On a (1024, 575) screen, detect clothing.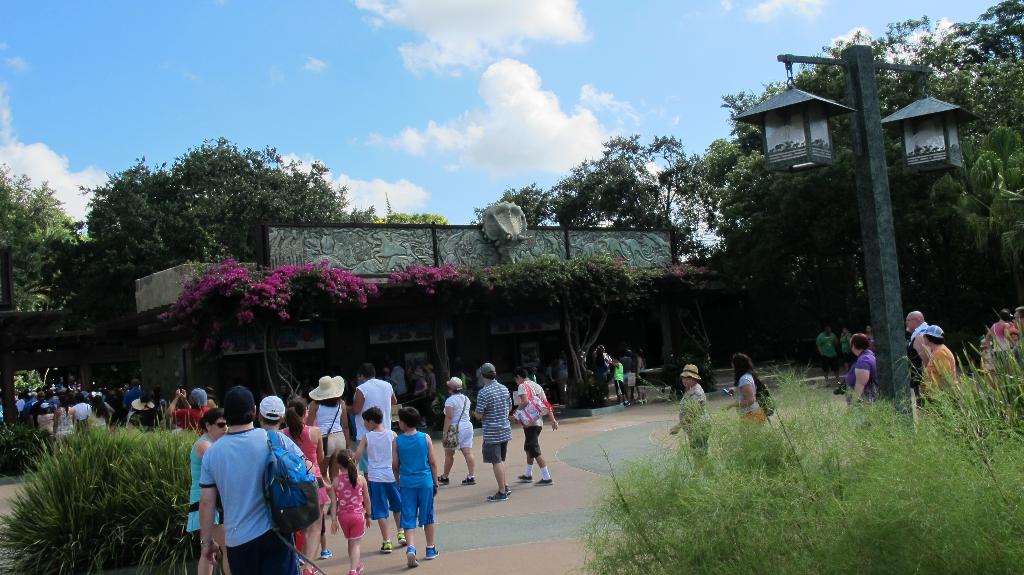
(left=992, top=321, right=1011, bottom=368).
